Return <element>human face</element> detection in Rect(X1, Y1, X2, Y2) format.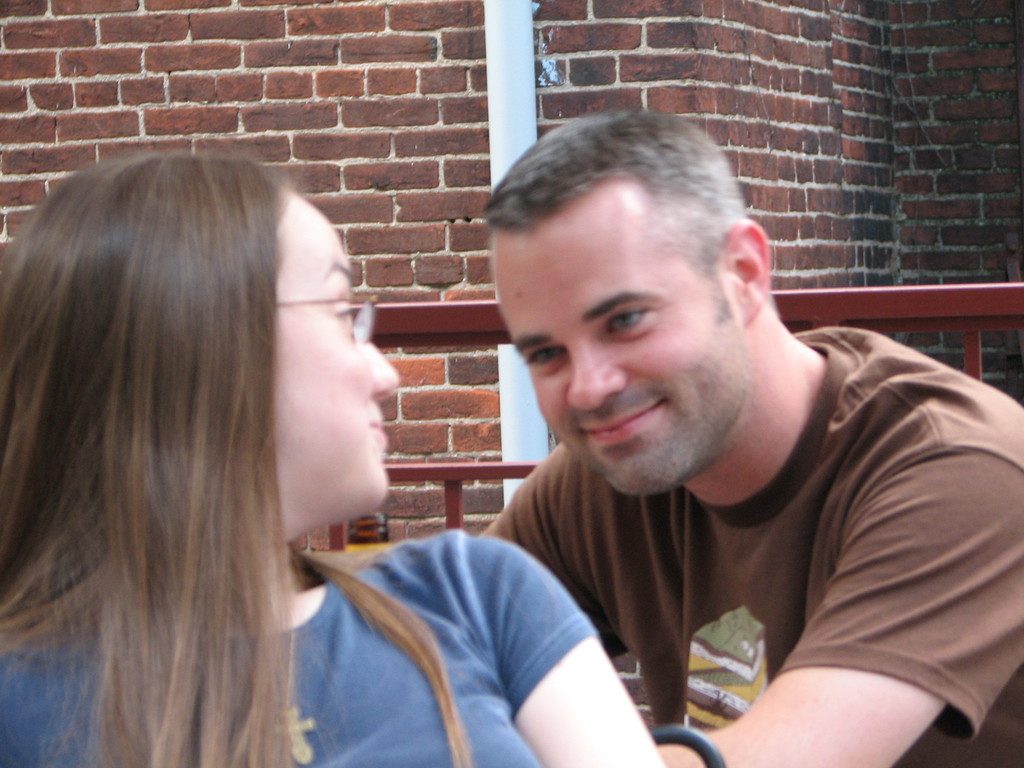
Rect(282, 192, 403, 556).
